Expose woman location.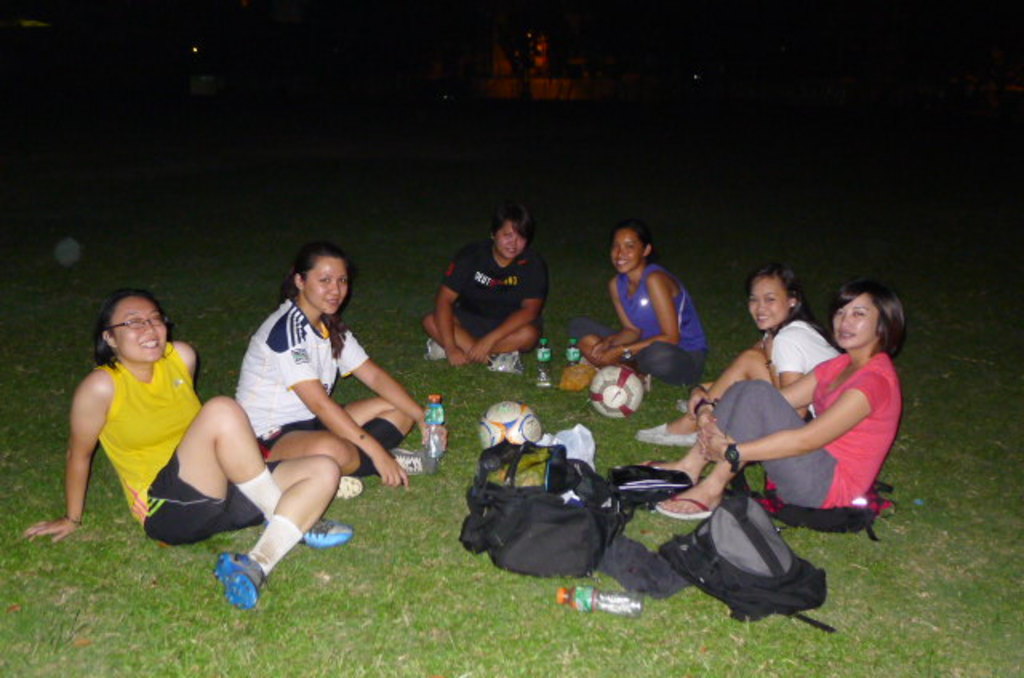
Exposed at l=22, t=285, r=342, b=606.
